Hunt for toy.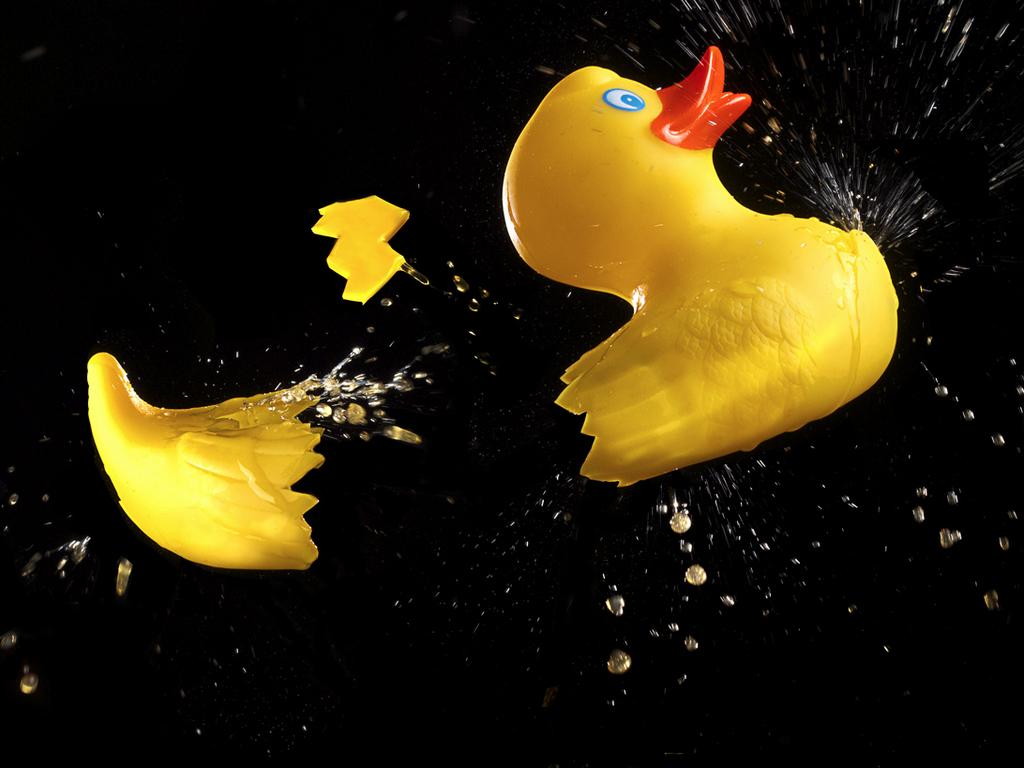
Hunted down at region(309, 189, 414, 302).
